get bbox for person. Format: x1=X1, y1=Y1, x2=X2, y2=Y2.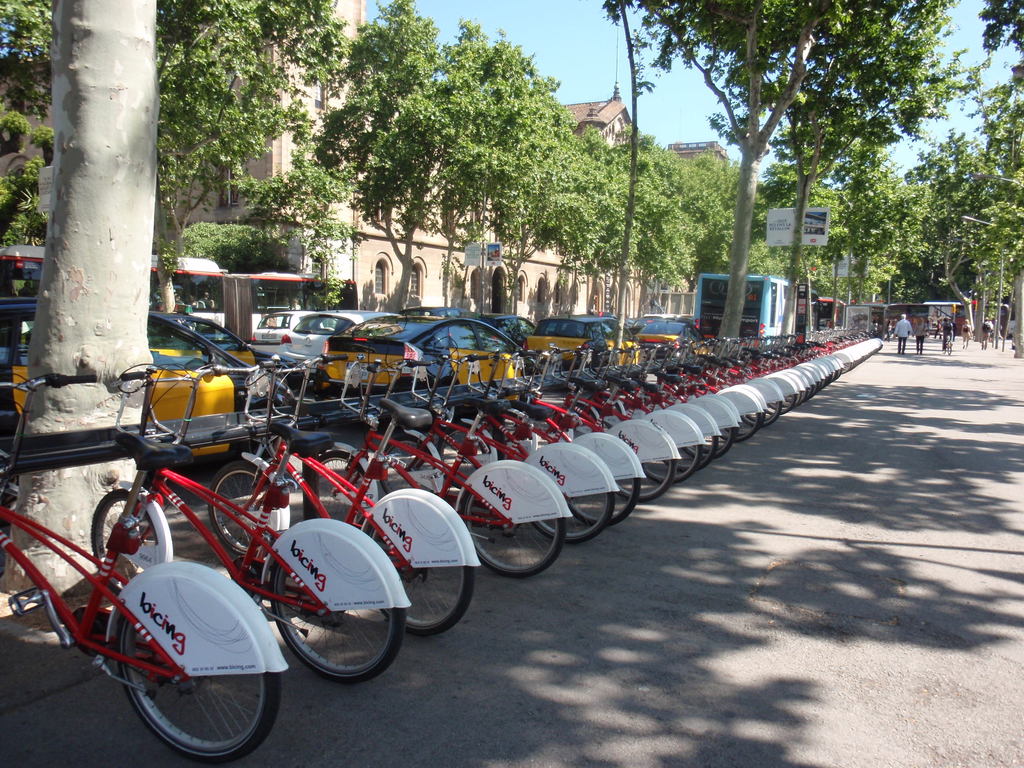
x1=982, y1=316, x2=988, y2=349.
